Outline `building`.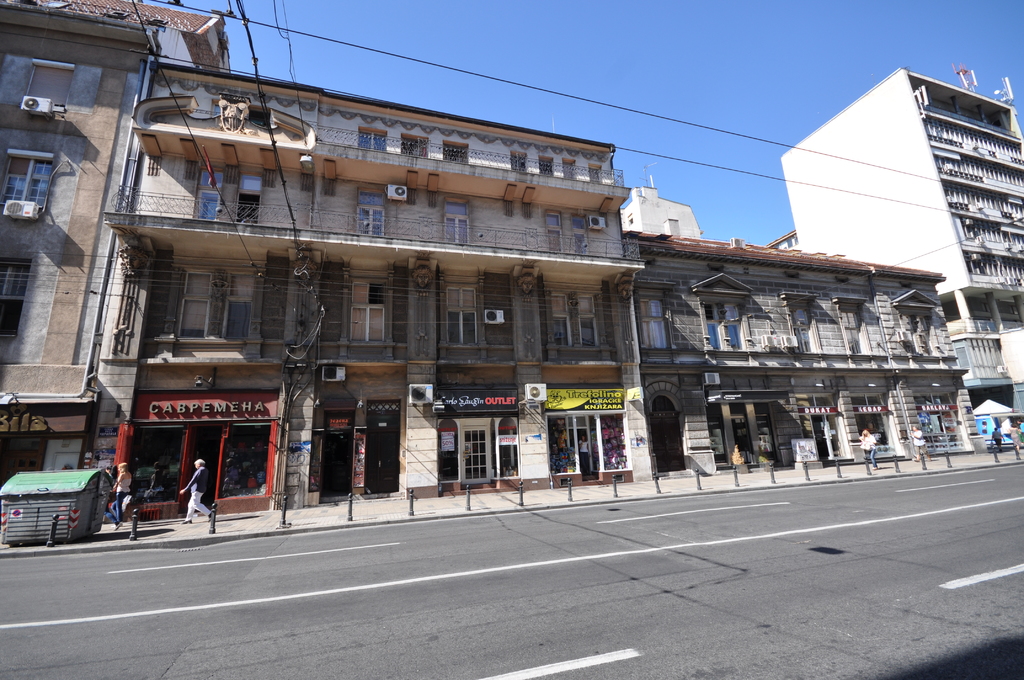
Outline: bbox=(624, 224, 981, 478).
